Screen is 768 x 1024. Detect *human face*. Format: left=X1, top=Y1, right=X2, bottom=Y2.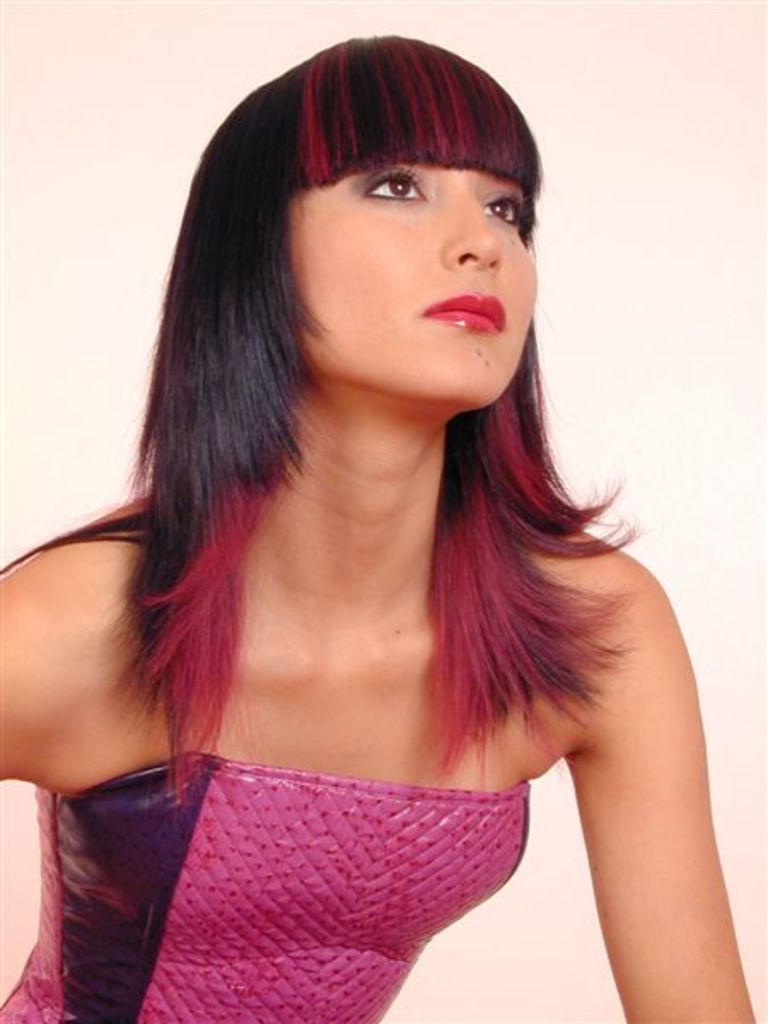
left=304, top=162, right=529, bottom=393.
